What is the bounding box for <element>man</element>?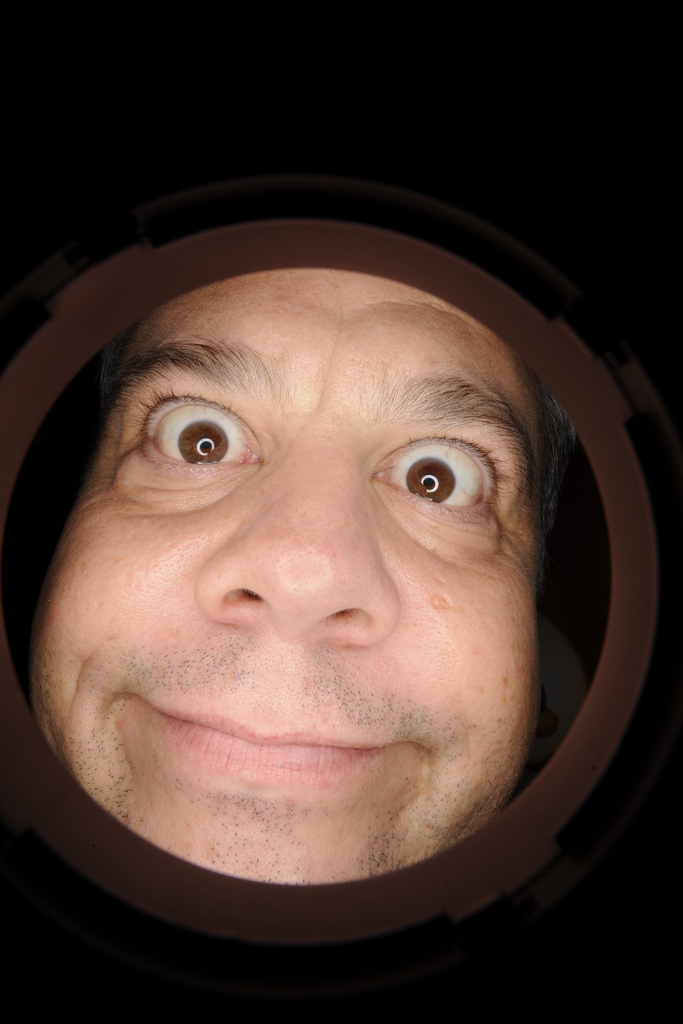
28, 271, 575, 886.
